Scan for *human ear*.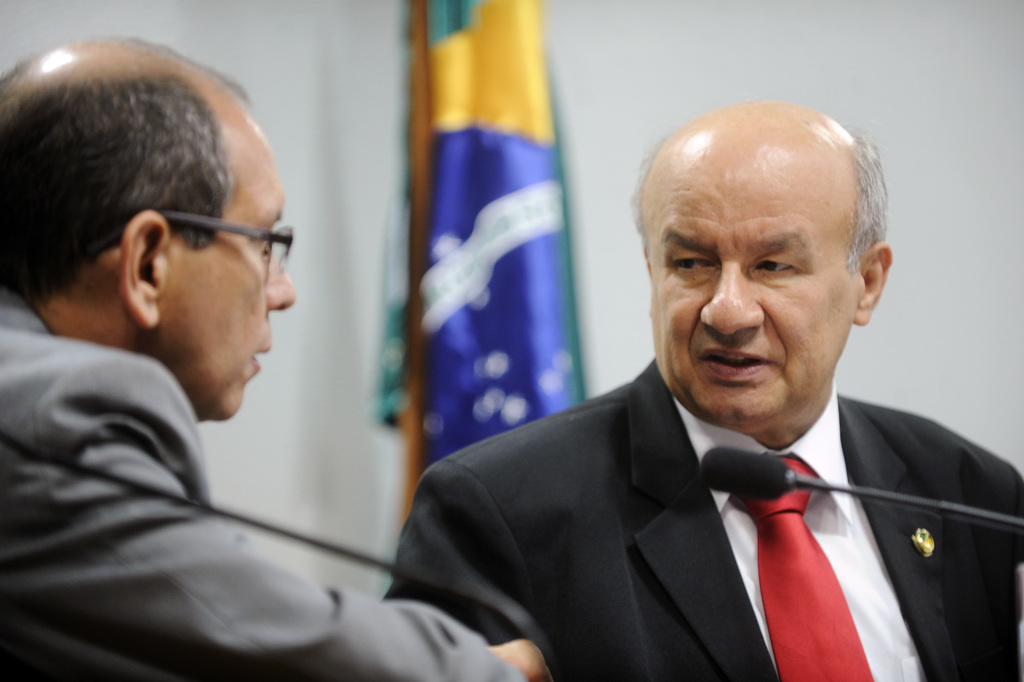
Scan result: 857:243:893:325.
